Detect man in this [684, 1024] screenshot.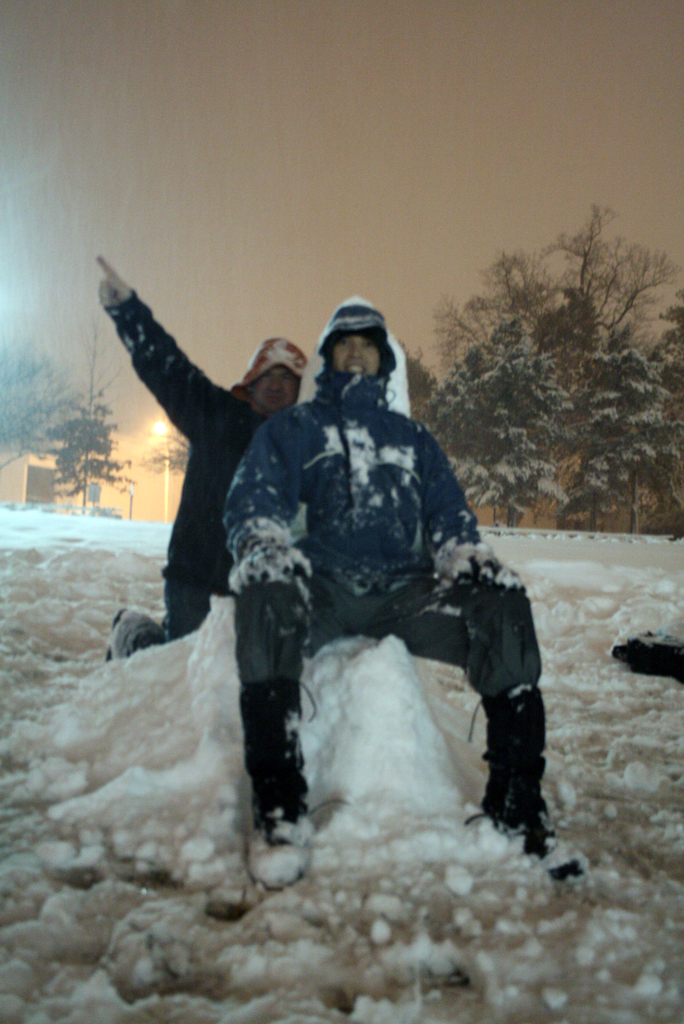
Detection: <region>220, 304, 547, 892</region>.
